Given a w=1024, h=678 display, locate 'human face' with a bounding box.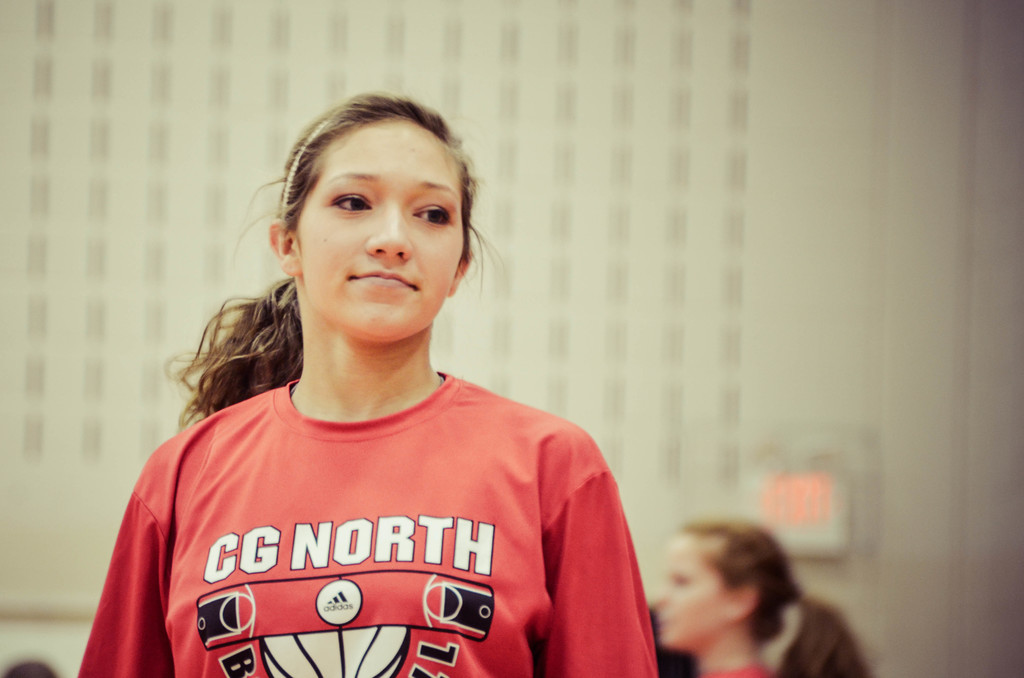
Located: 296, 123, 465, 344.
